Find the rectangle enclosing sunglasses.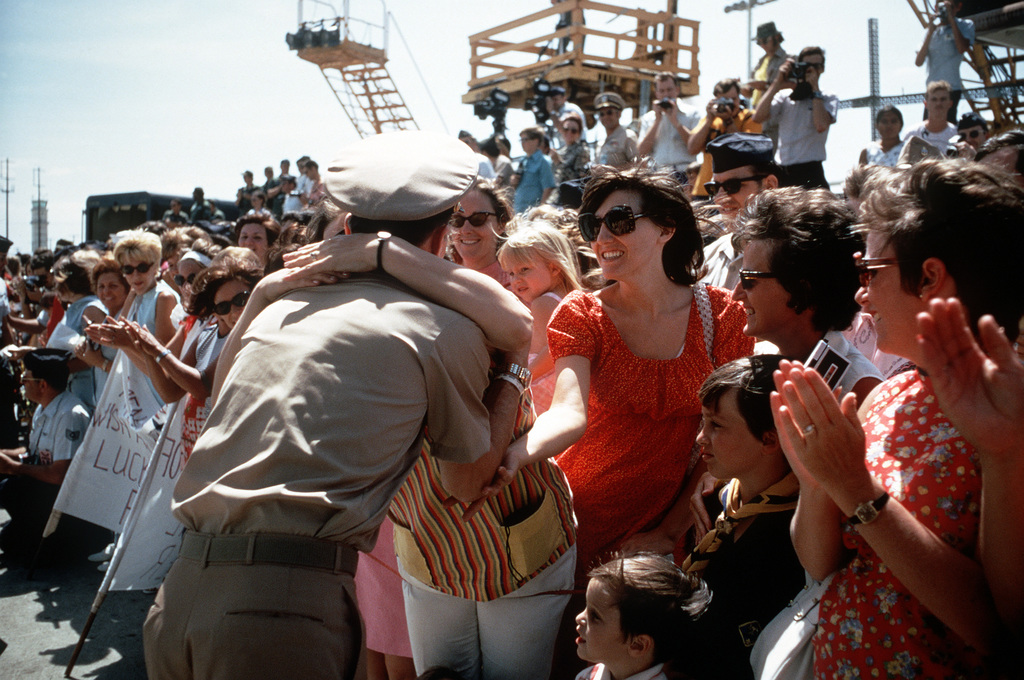
172 273 196 287.
